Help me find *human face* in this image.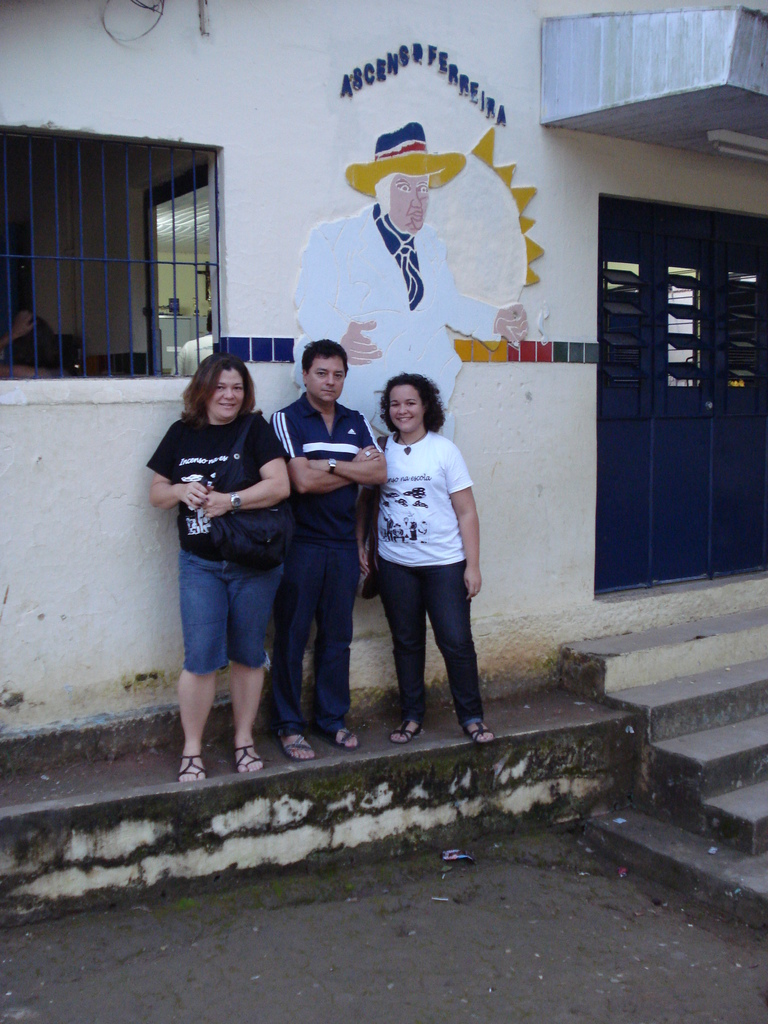
Found it: box(306, 356, 348, 403).
